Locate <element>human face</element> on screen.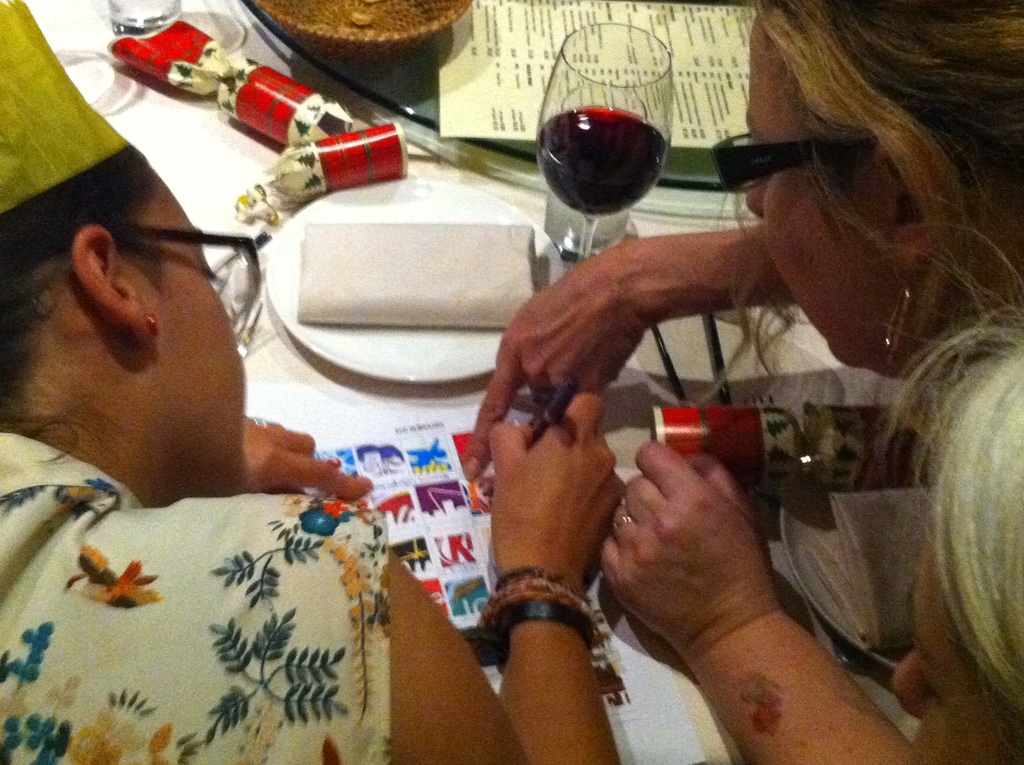
On screen at detection(125, 175, 244, 492).
